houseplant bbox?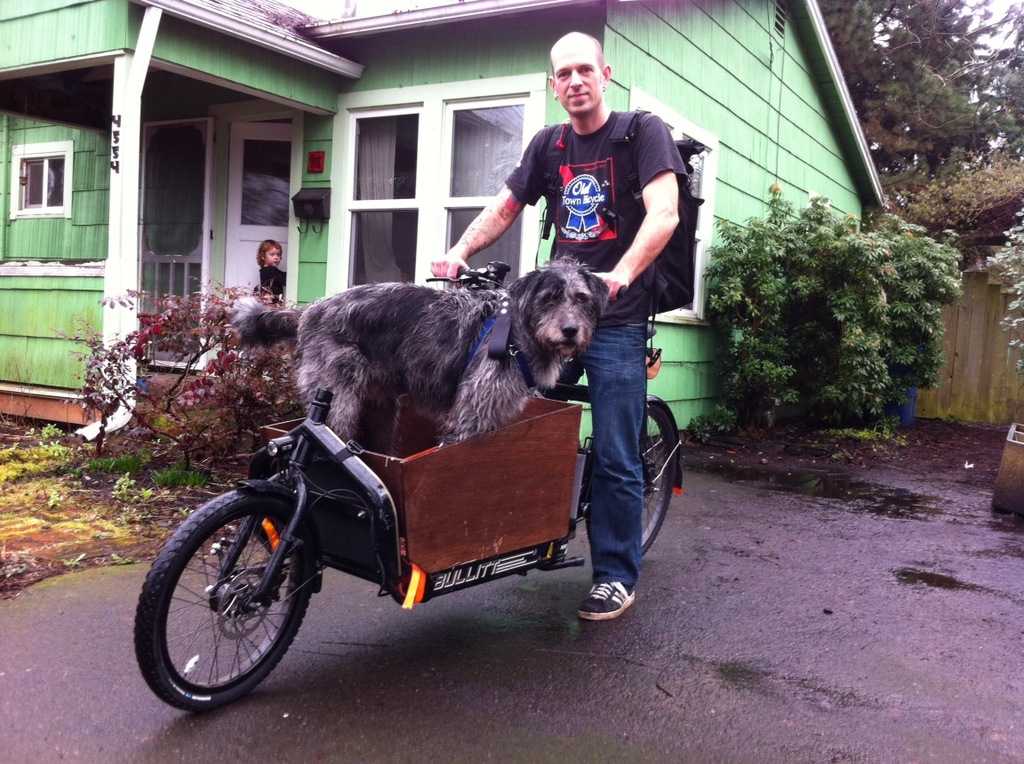
<region>980, 200, 1023, 514</region>
